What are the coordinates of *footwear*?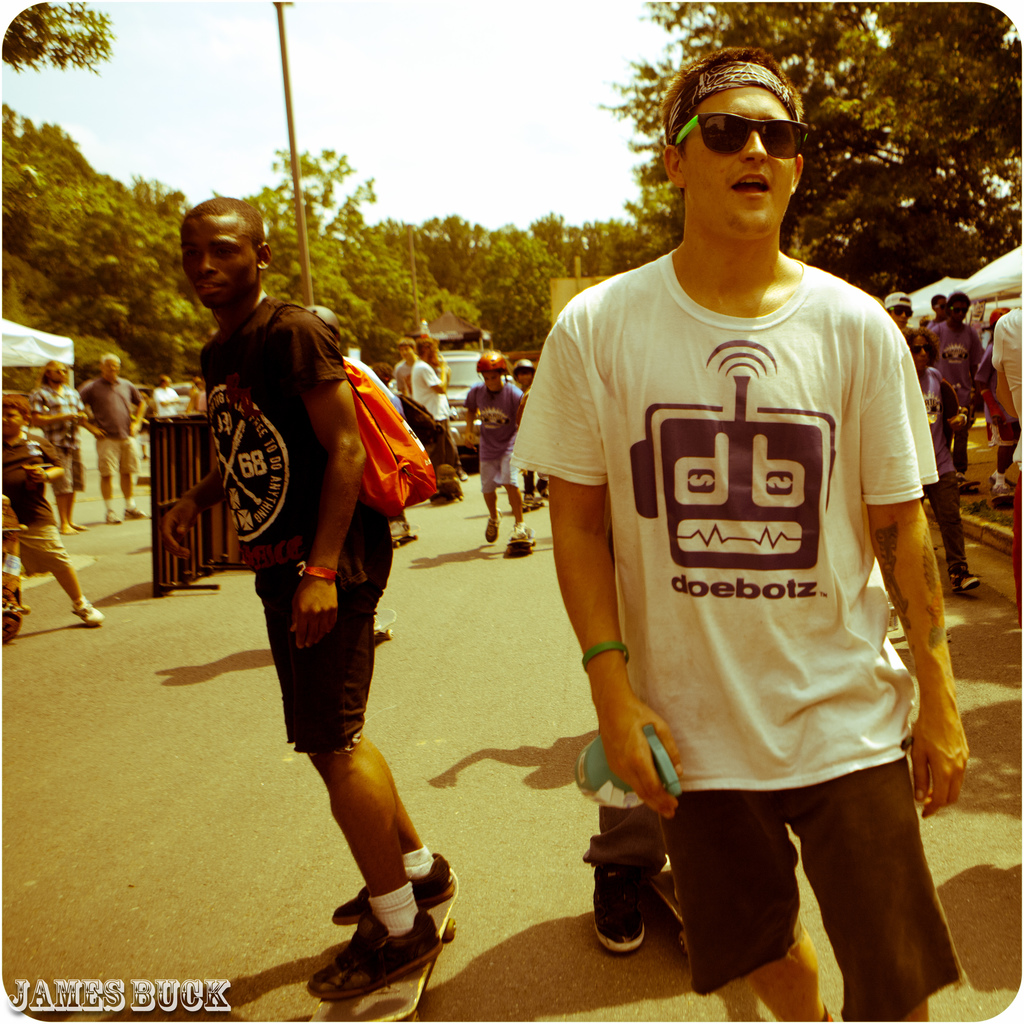
(57,522,78,532).
